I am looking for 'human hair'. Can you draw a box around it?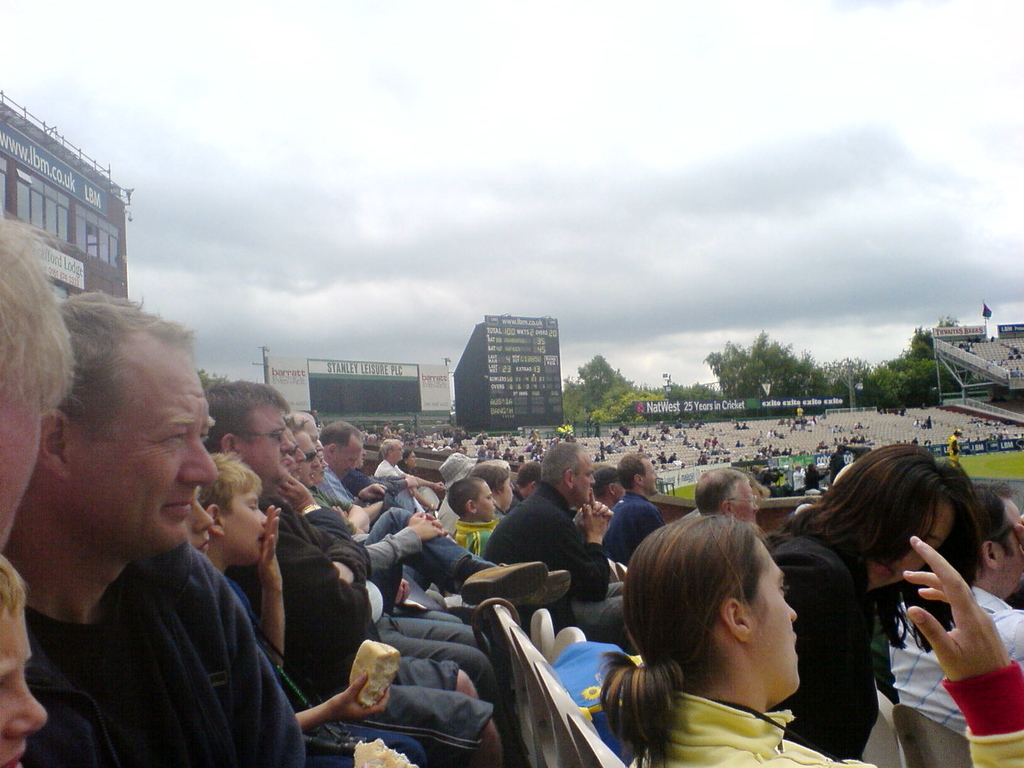
Sure, the bounding box is 548,438,584,482.
